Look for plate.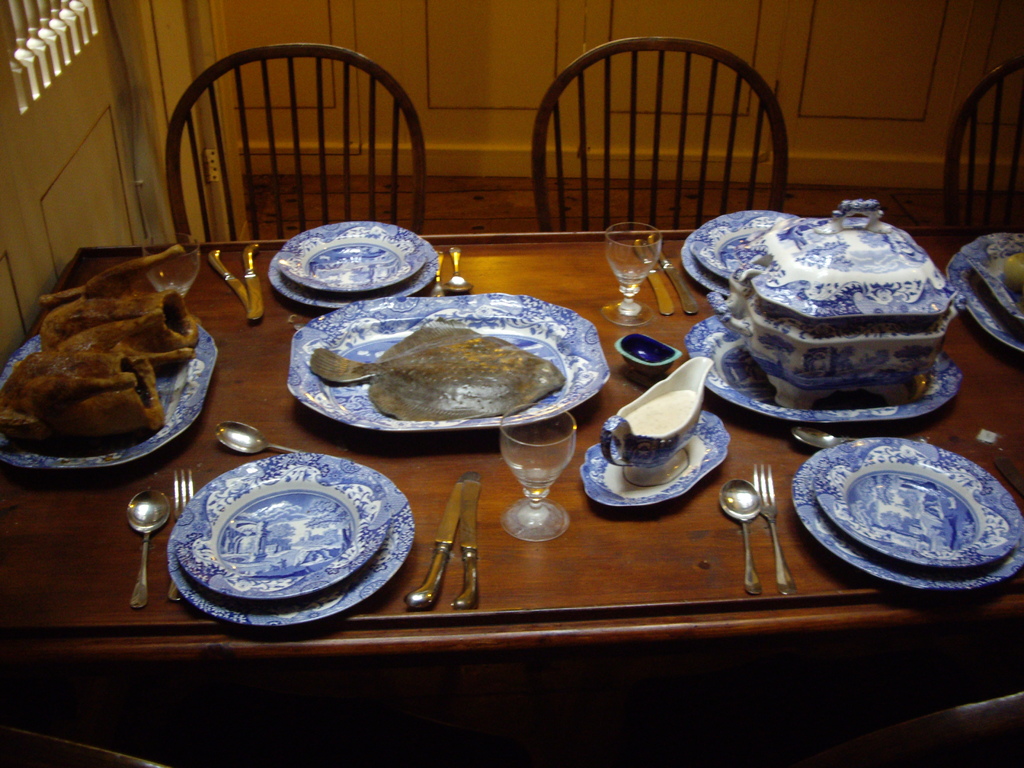
Found: {"left": 811, "top": 438, "right": 1023, "bottom": 572}.
